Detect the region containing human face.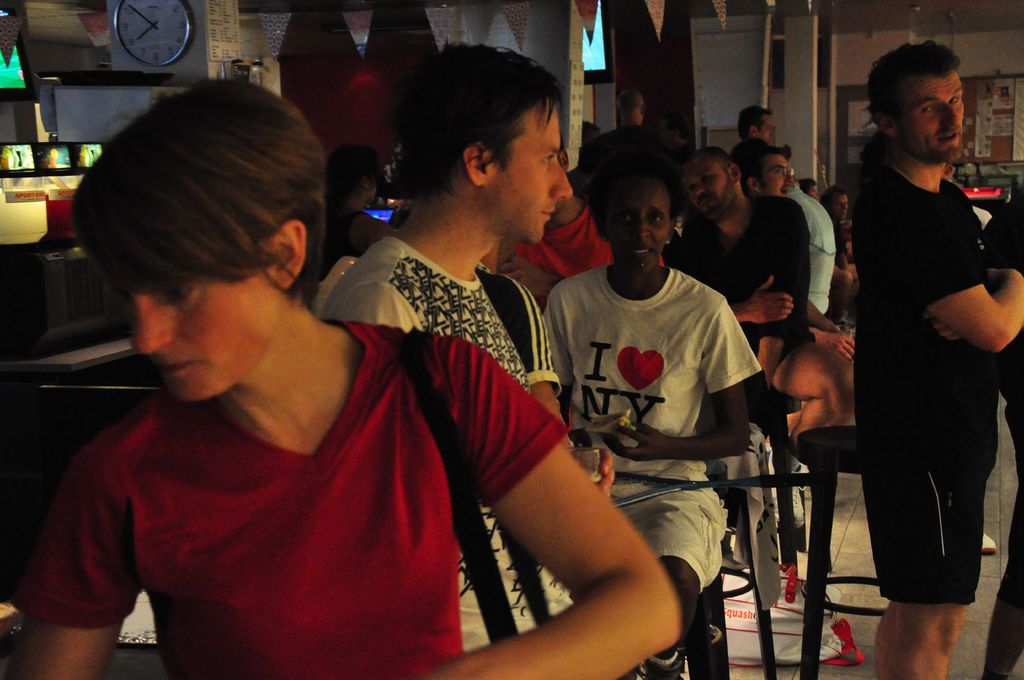
<box>766,159,794,197</box>.
